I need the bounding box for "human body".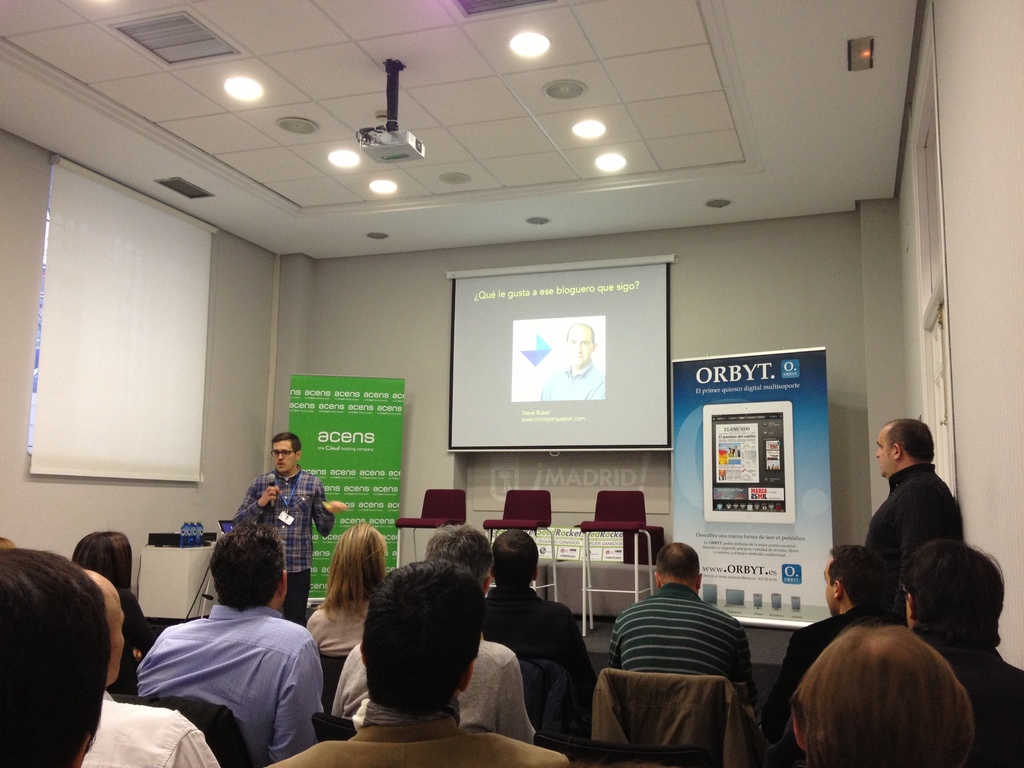
Here it is: {"x1": 235, "y1": 463, "x2": 344, "y2": 625}.
